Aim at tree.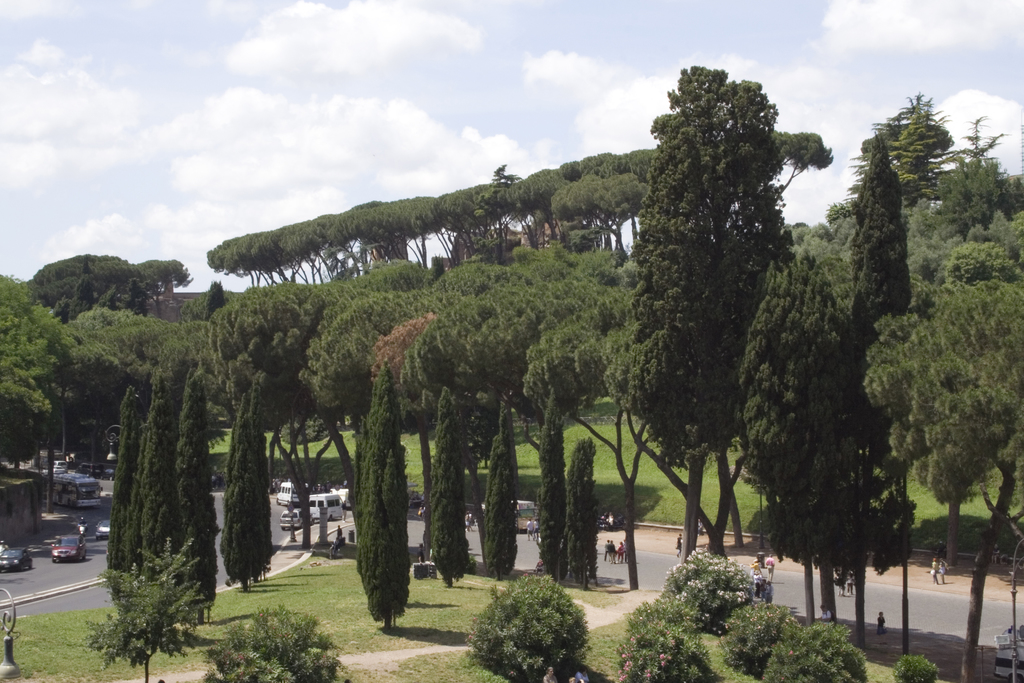
Aimed at Rect(175, 362, 225, 629).
